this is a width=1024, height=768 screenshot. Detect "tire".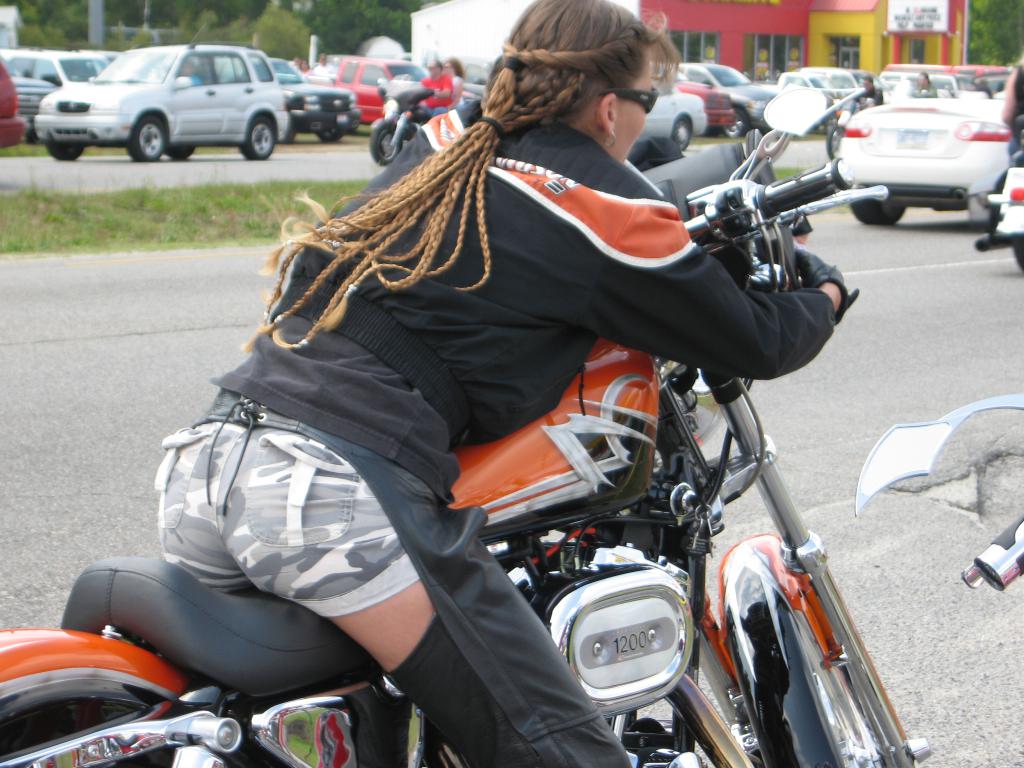
bbox=(126, 111, 167, 163).
